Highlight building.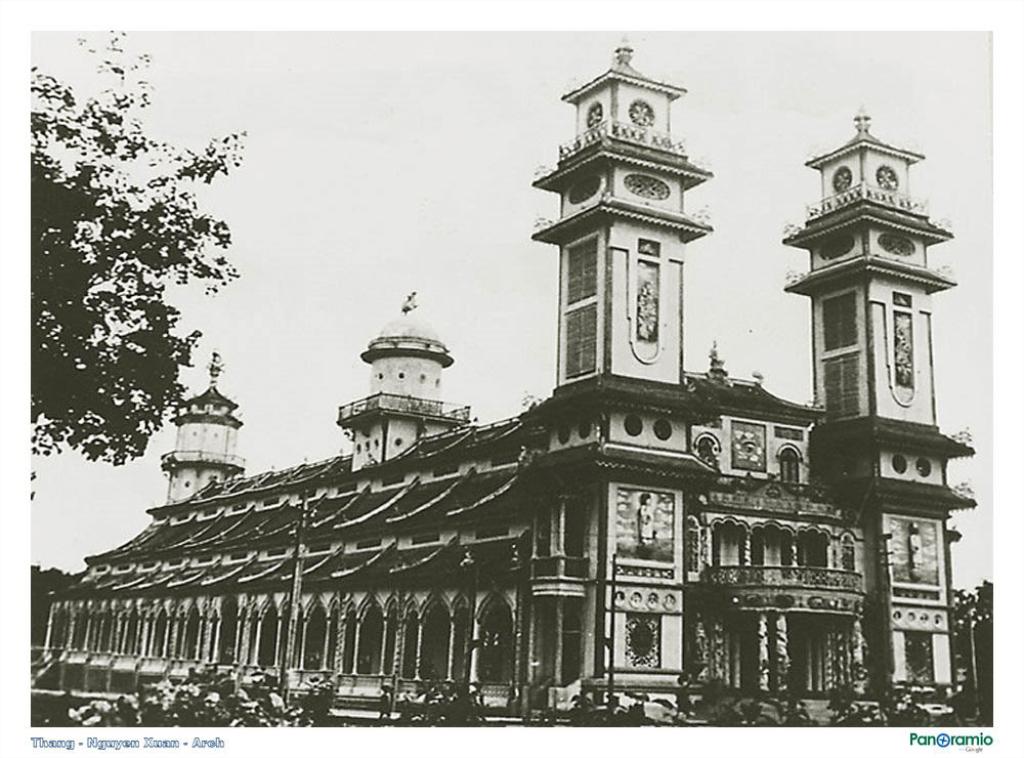
Highlighted region: x1=29, y1=35, x2=979, y2=723.
